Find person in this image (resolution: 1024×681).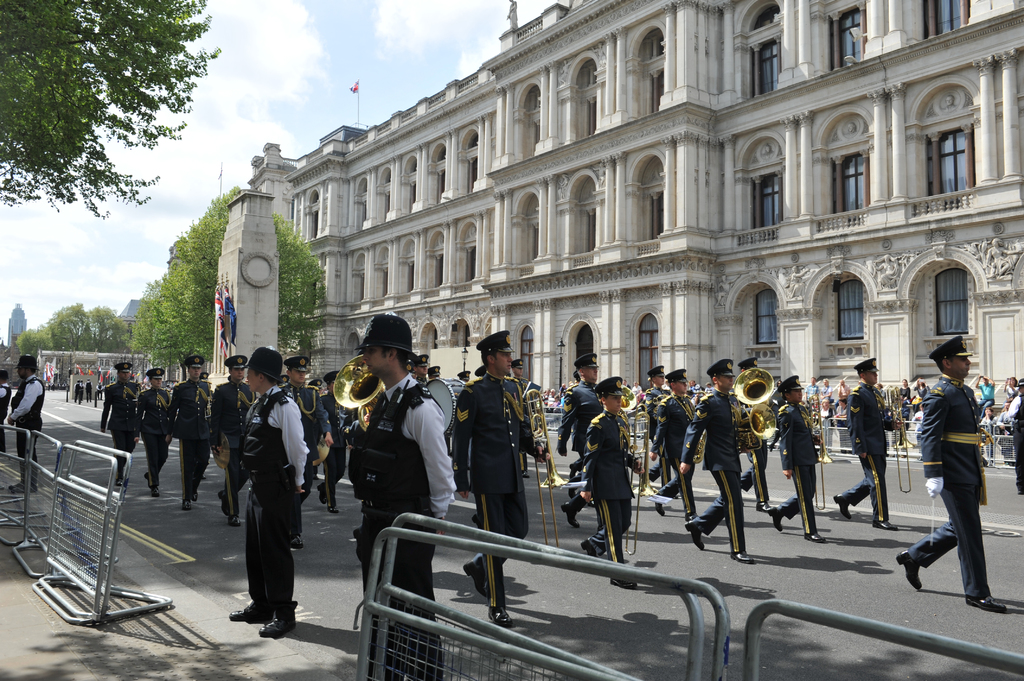
box(917, 376, 931, 405).
